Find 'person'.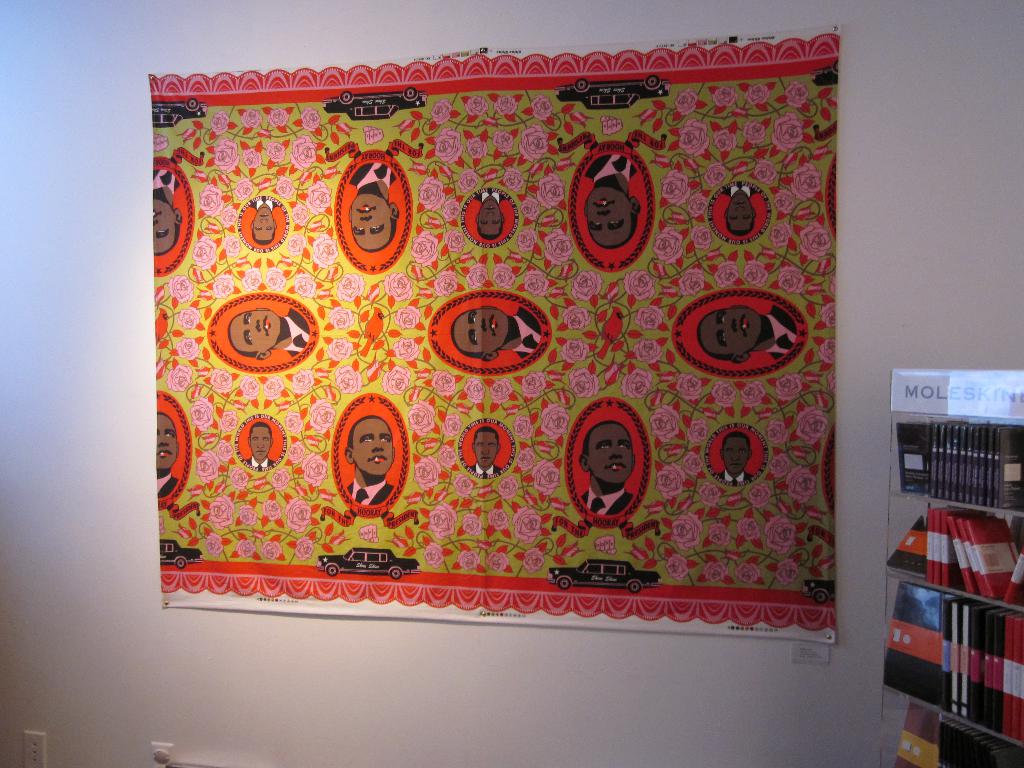
rect(140, 170, 182, 258).
